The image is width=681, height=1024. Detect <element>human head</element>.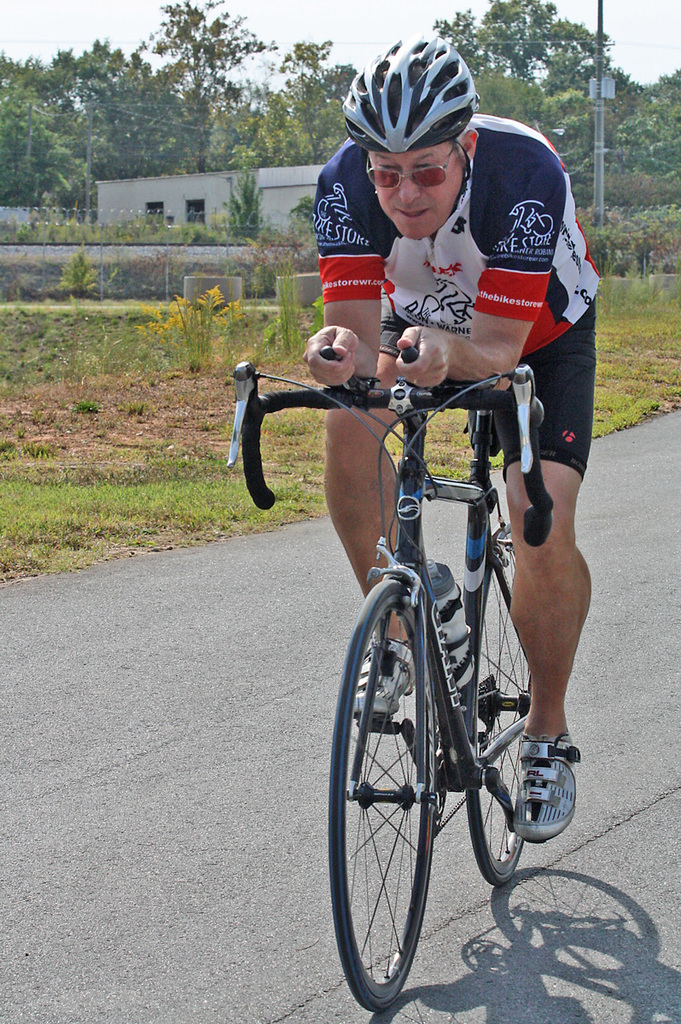
Detection: 345:80:489:223.
